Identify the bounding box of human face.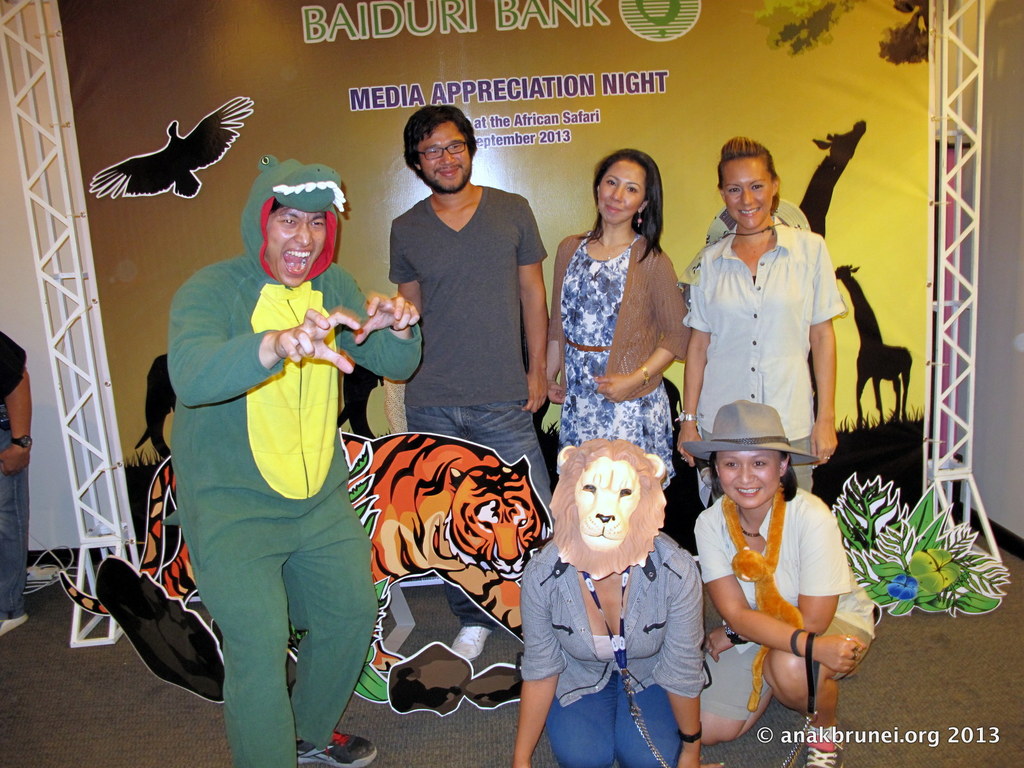
box(422, 121, 472, 188).
